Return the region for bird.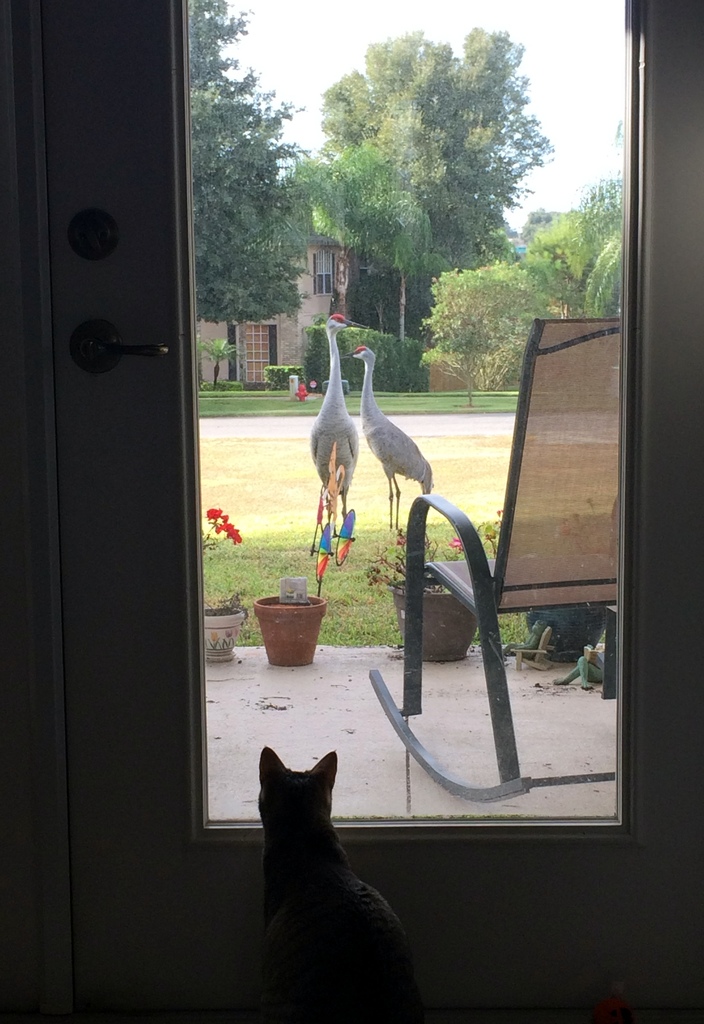
<box>311,307,355,547</box>.
